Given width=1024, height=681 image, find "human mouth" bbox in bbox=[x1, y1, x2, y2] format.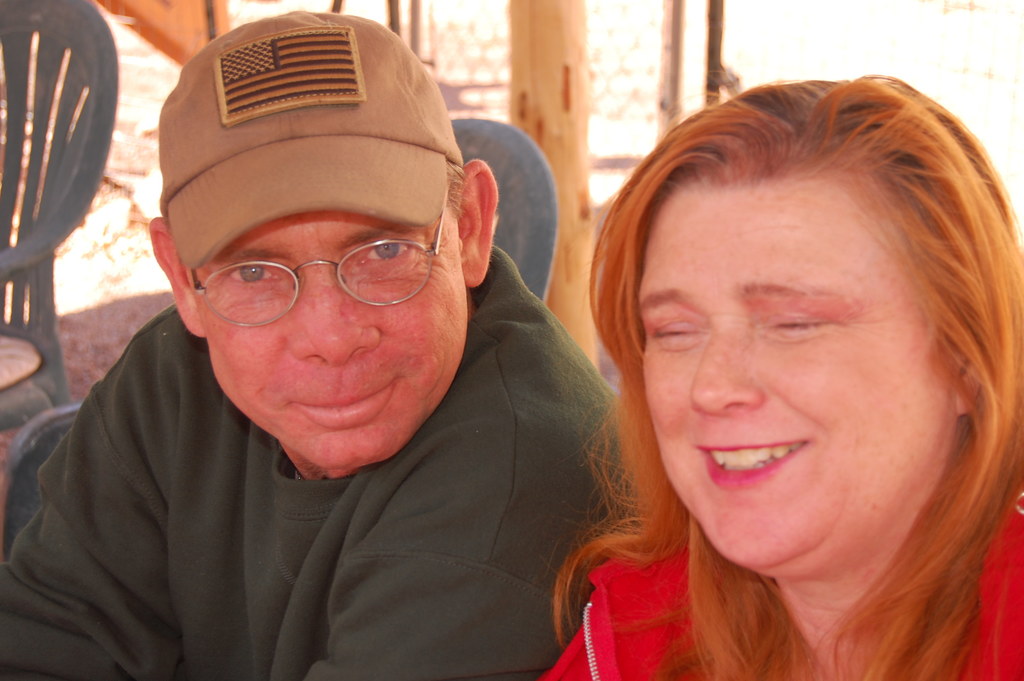
bbox=[700, 440, 806, 490].
